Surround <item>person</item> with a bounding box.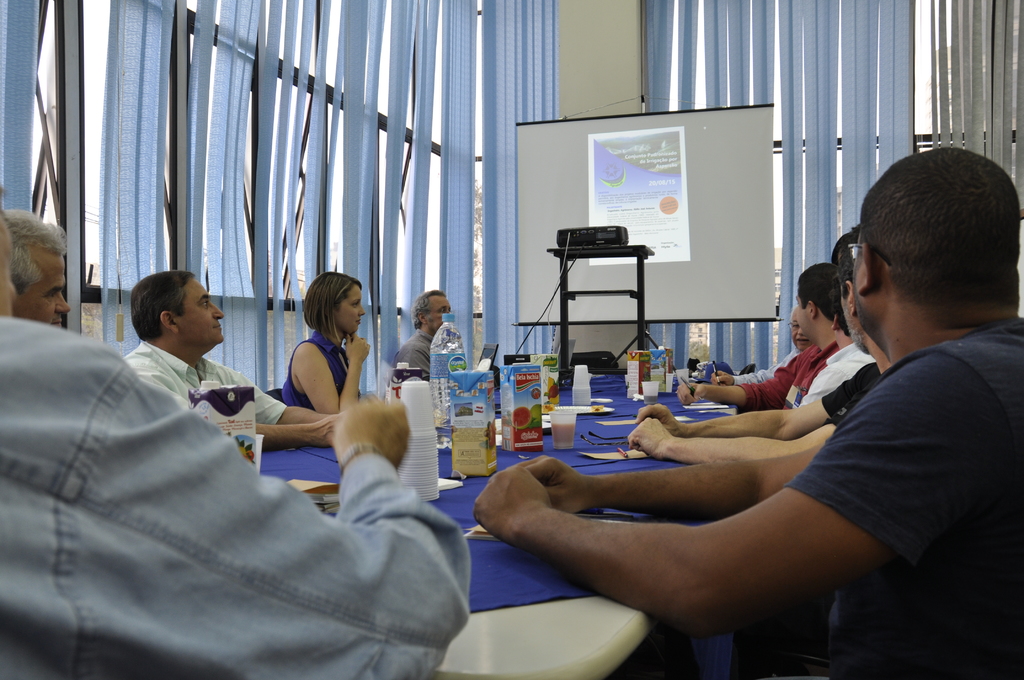
624, 223, 886, 455.
